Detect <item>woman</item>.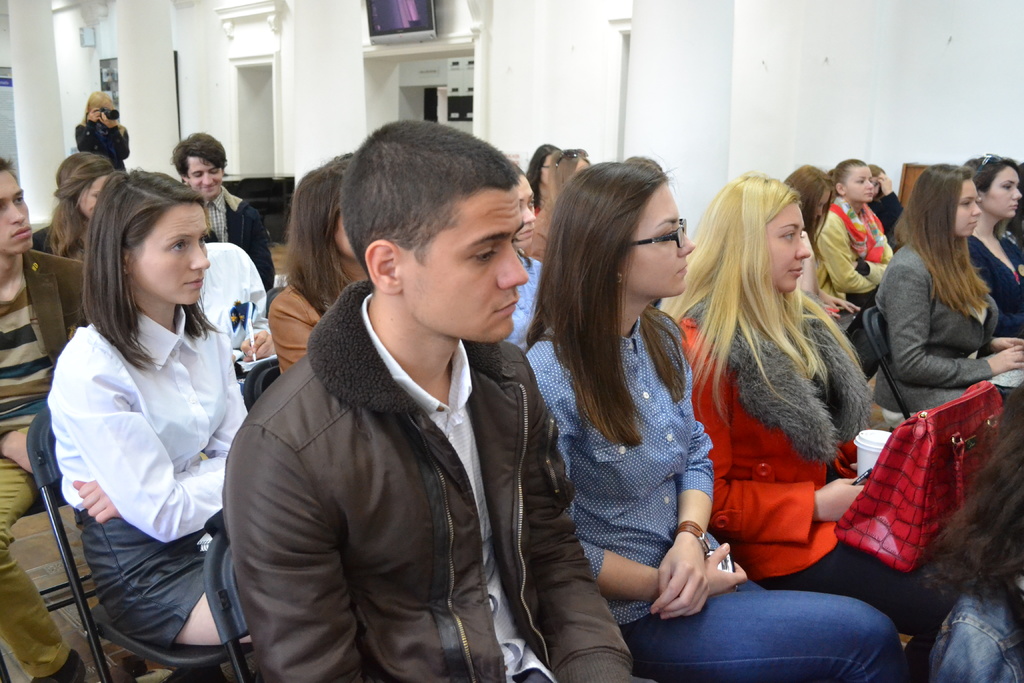
Detected at [957,150,1023,365].
